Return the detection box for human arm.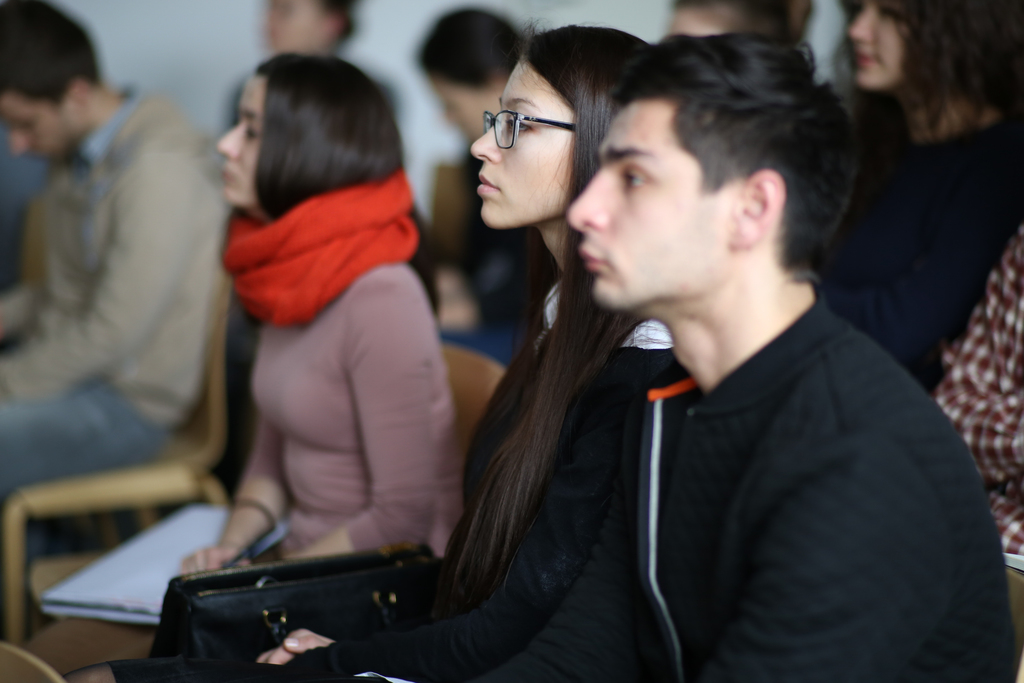
bbox(267, 400, 632, 682).
